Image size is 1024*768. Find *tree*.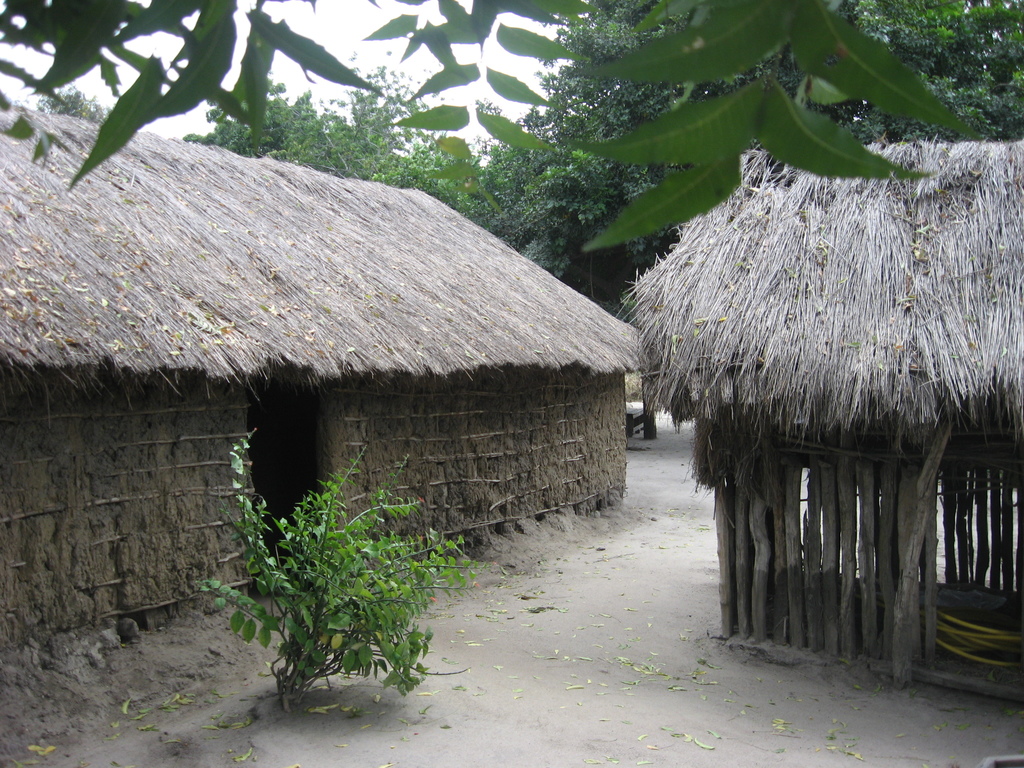
(left=845, top=0, right=1023, bottom=145).
